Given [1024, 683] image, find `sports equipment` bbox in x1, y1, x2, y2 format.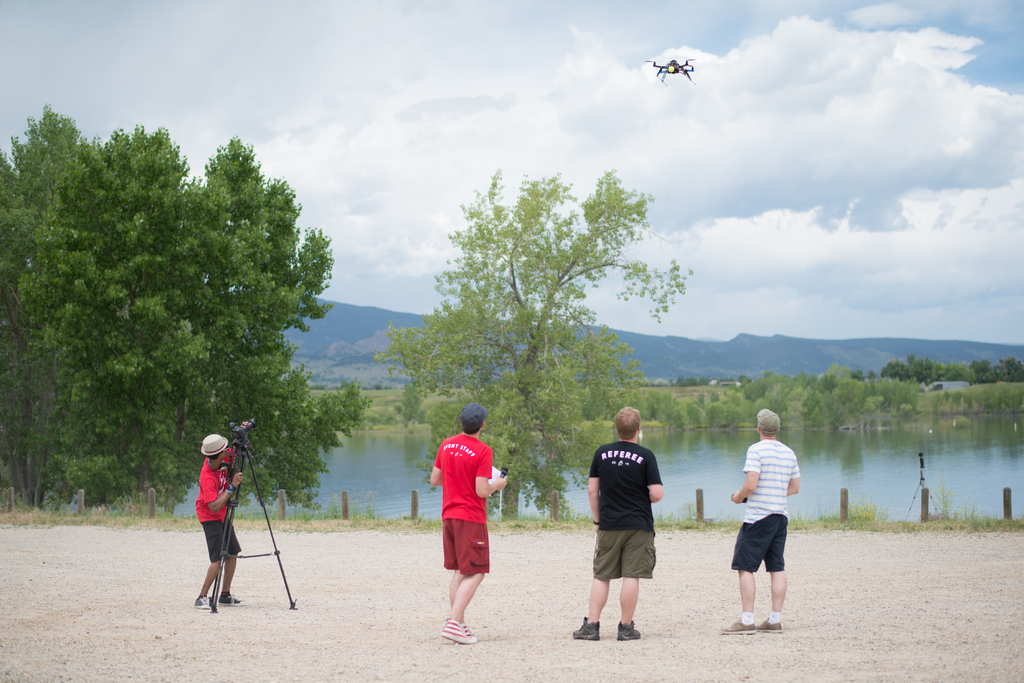
647, 61, 696, 88.
